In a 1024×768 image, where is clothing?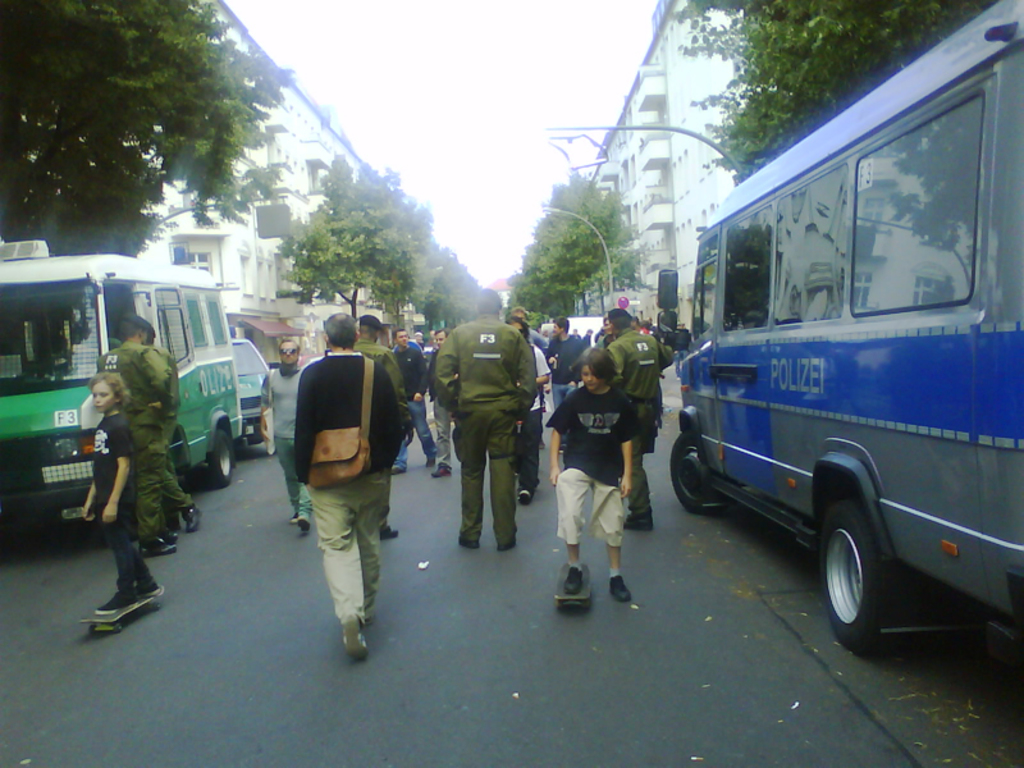
x1=275, y1=328, x2=399, y2=614.
